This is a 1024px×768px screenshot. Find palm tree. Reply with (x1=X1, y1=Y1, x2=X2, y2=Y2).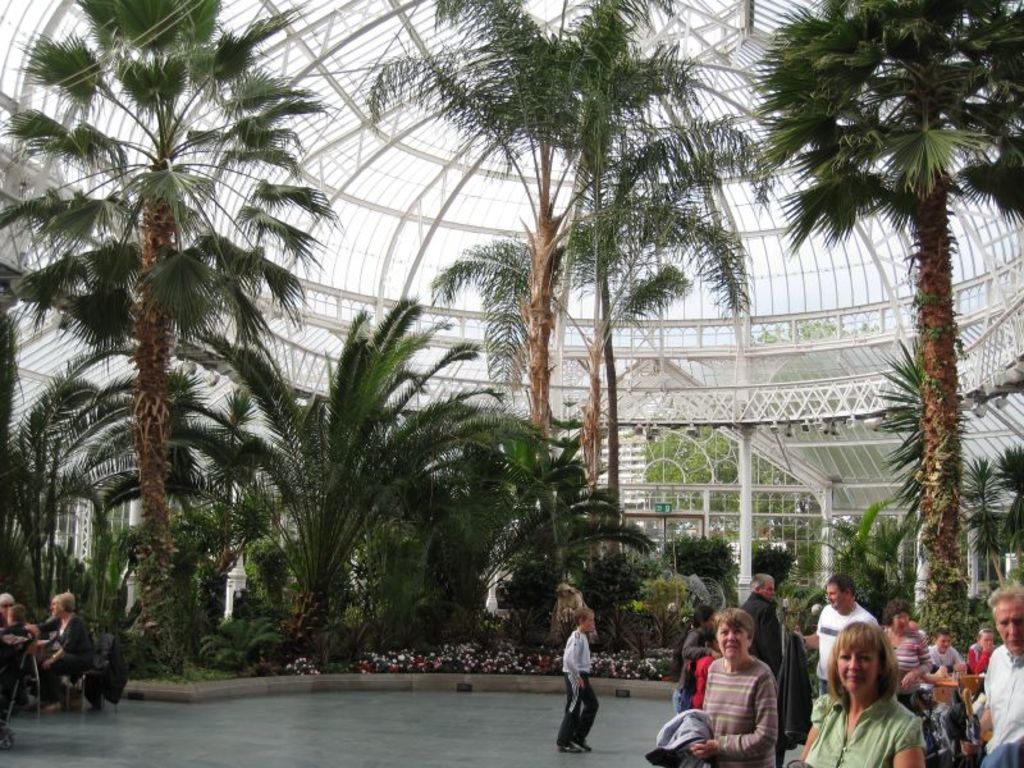
(x1=376, y1=411, x2=622, y2=748).
